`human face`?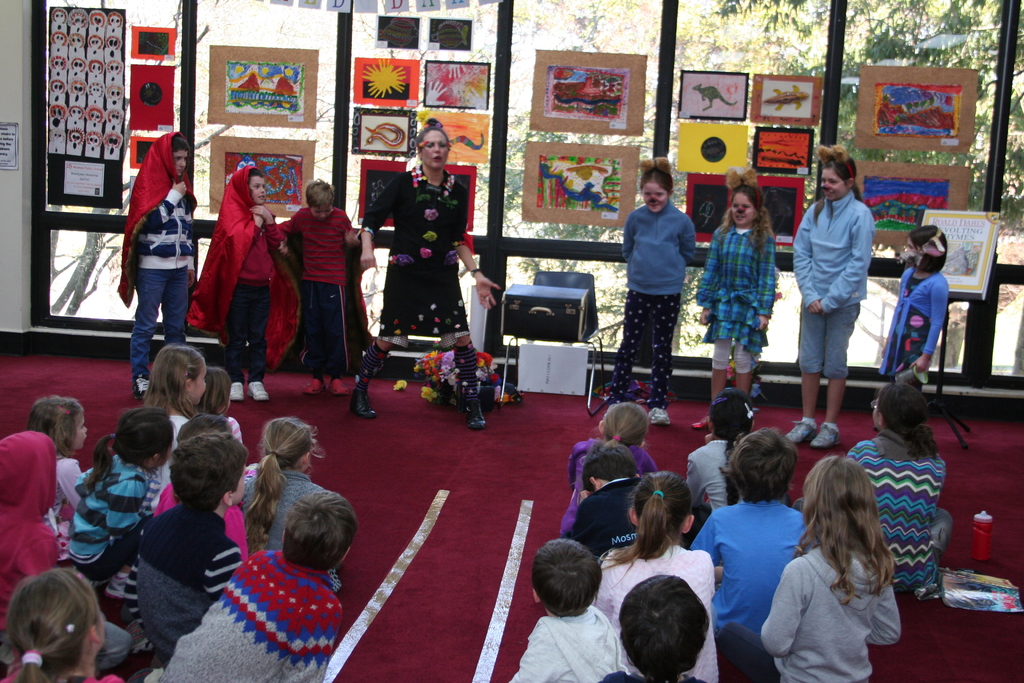
<region>731, 183, 756, 223</region>
